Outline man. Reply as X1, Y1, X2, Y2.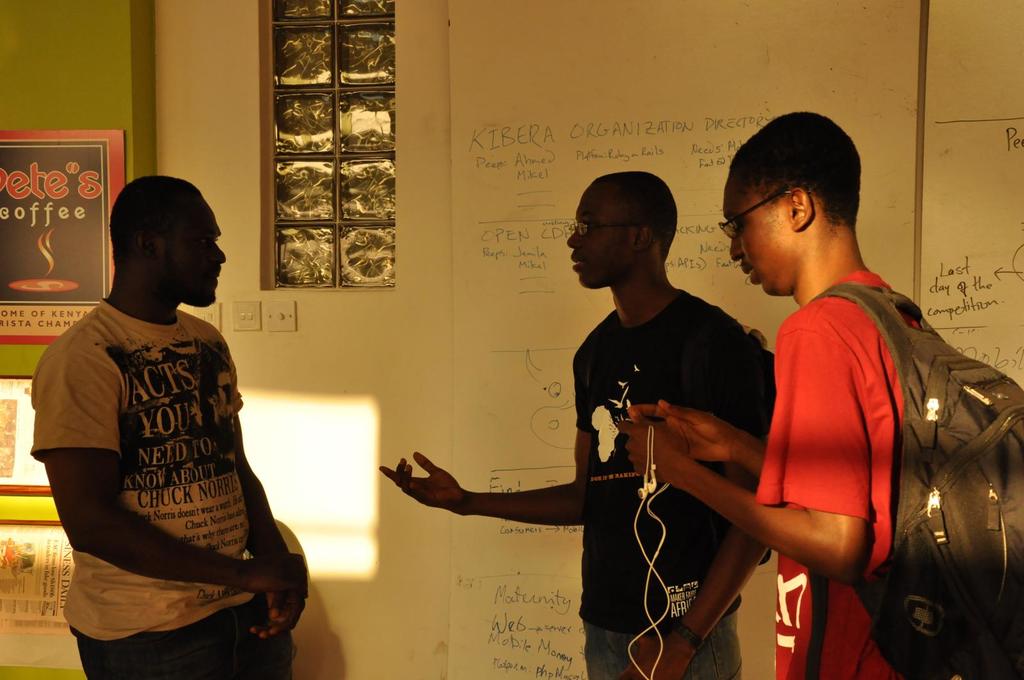
28, 175, 317, 679.
